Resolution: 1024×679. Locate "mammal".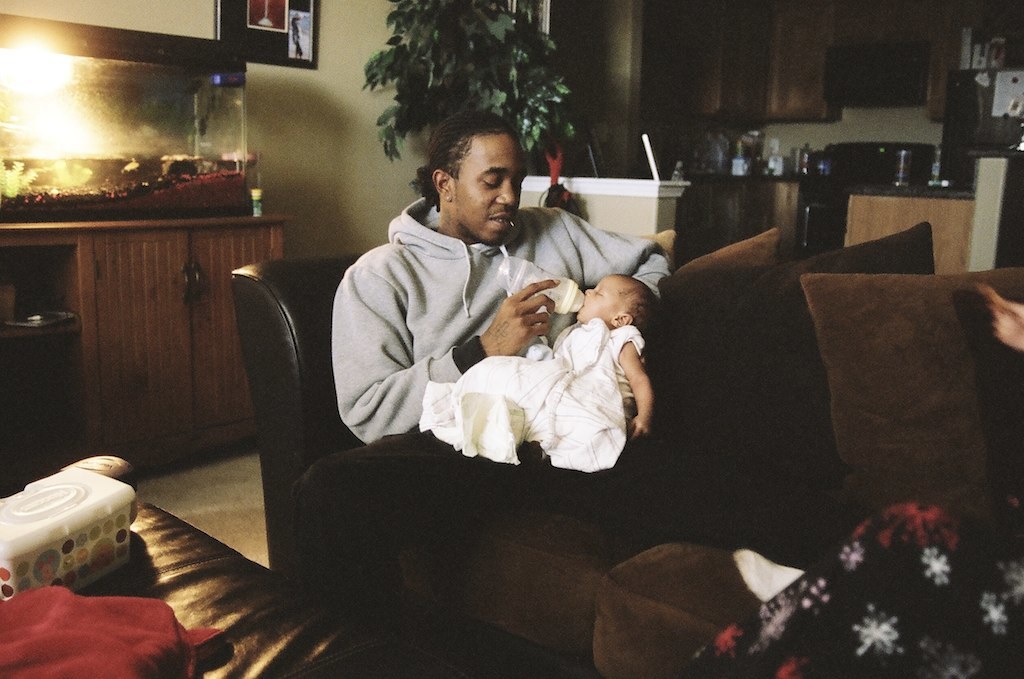
(left=325, top=99, right=672, bottom=441).
